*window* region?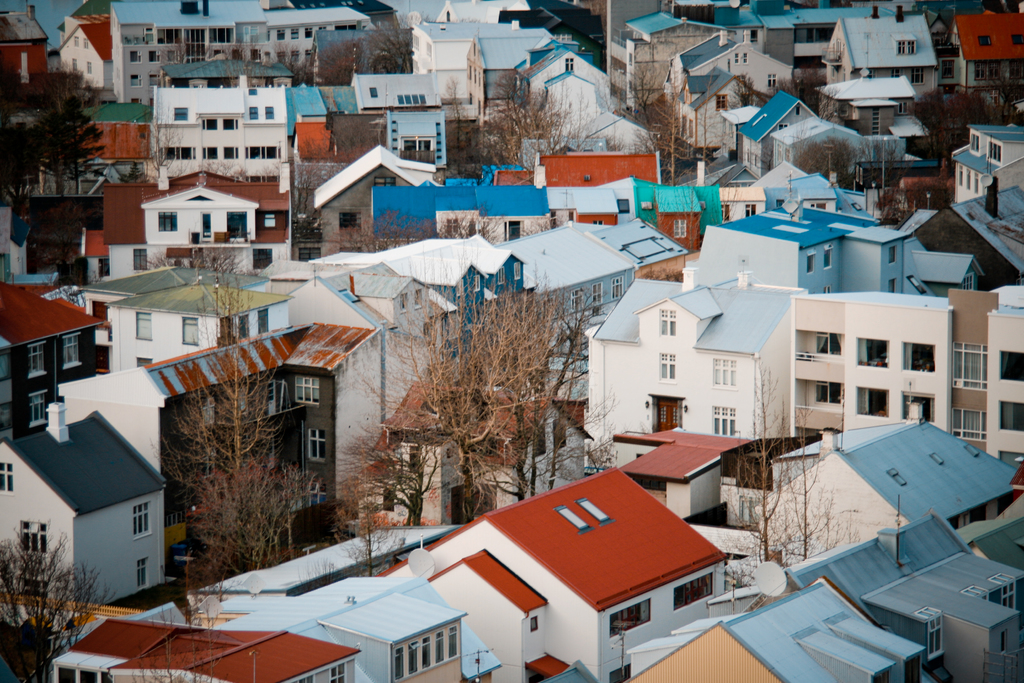
box=[714, 404, 735, 436]
